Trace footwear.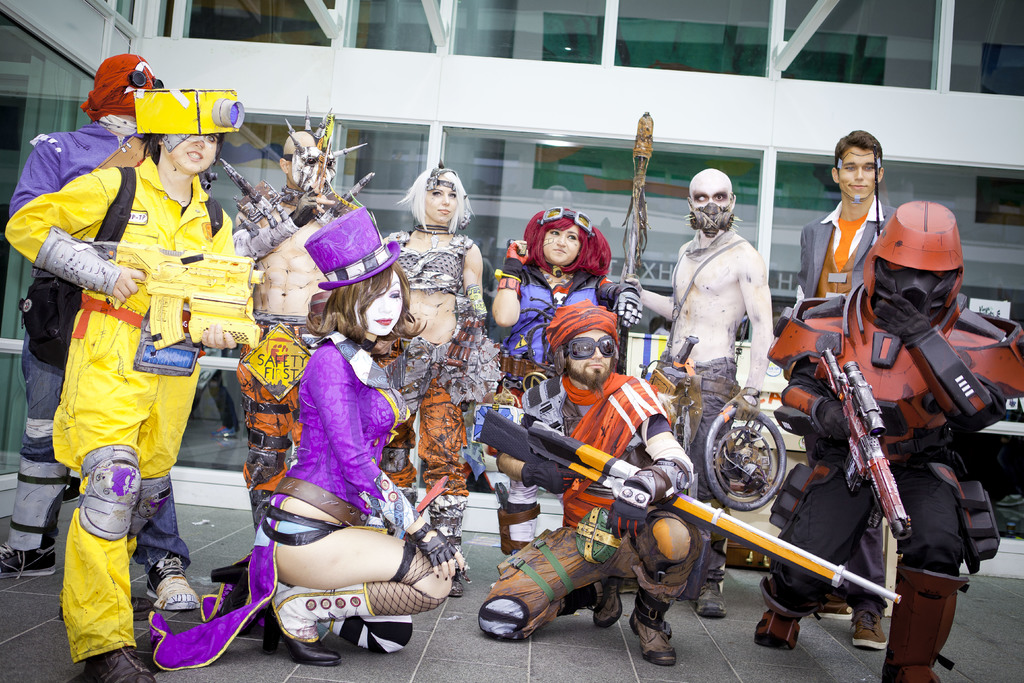
Traced to 696/580/728/618.
